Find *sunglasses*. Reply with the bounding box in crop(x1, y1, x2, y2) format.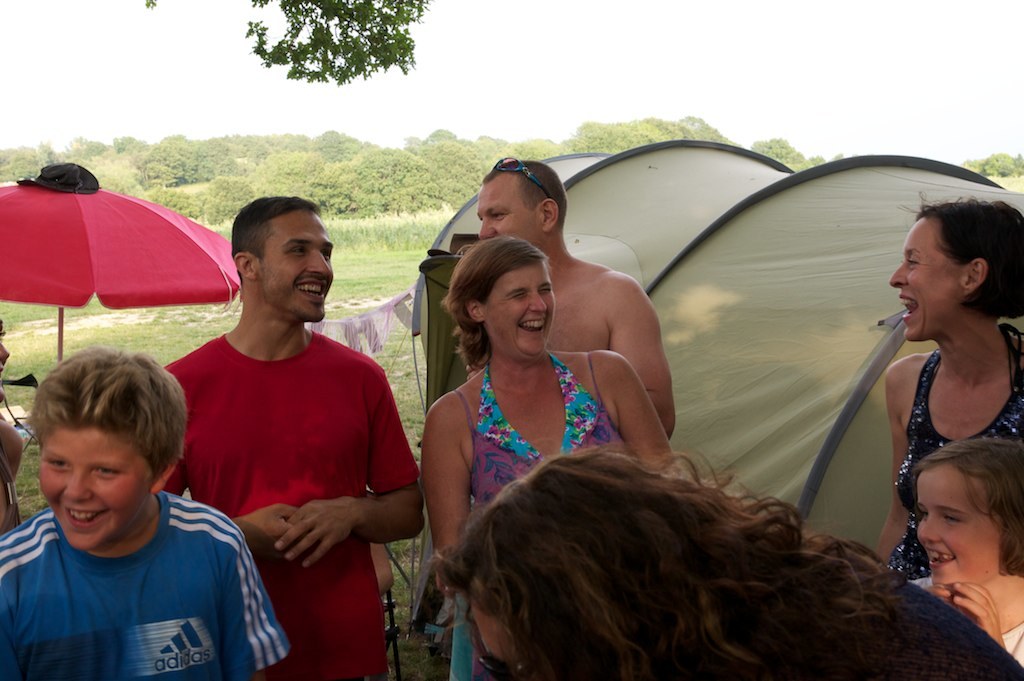
crop(495, 156, 549, 204).
